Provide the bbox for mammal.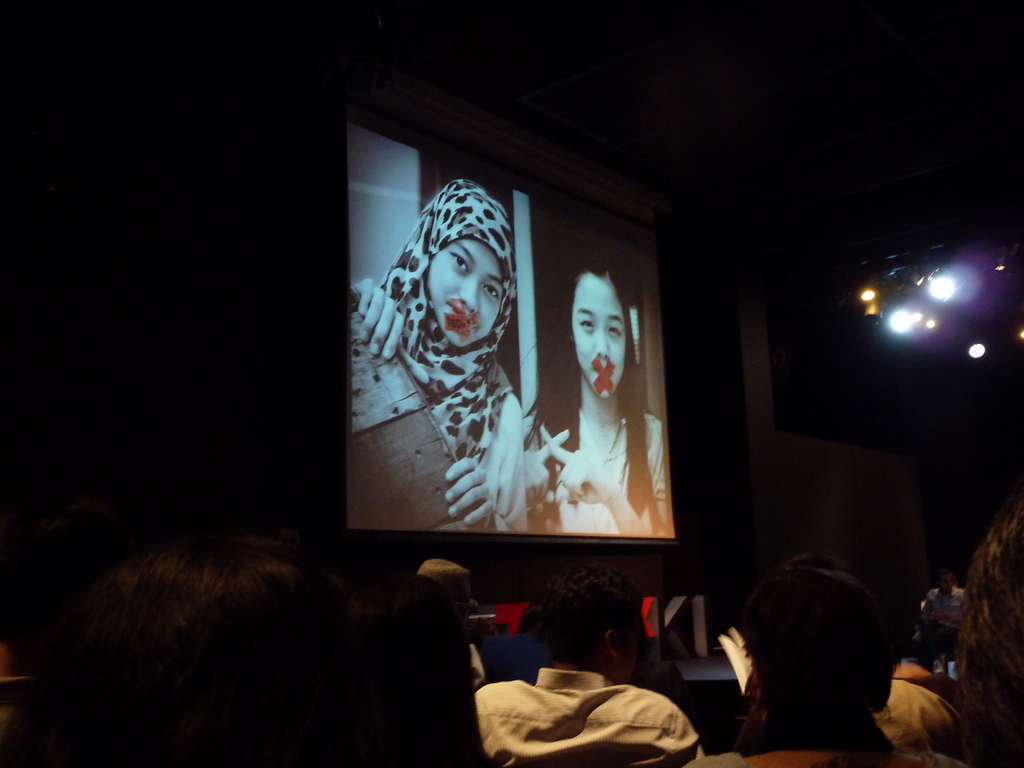
box(870, 674, 975, 767).
